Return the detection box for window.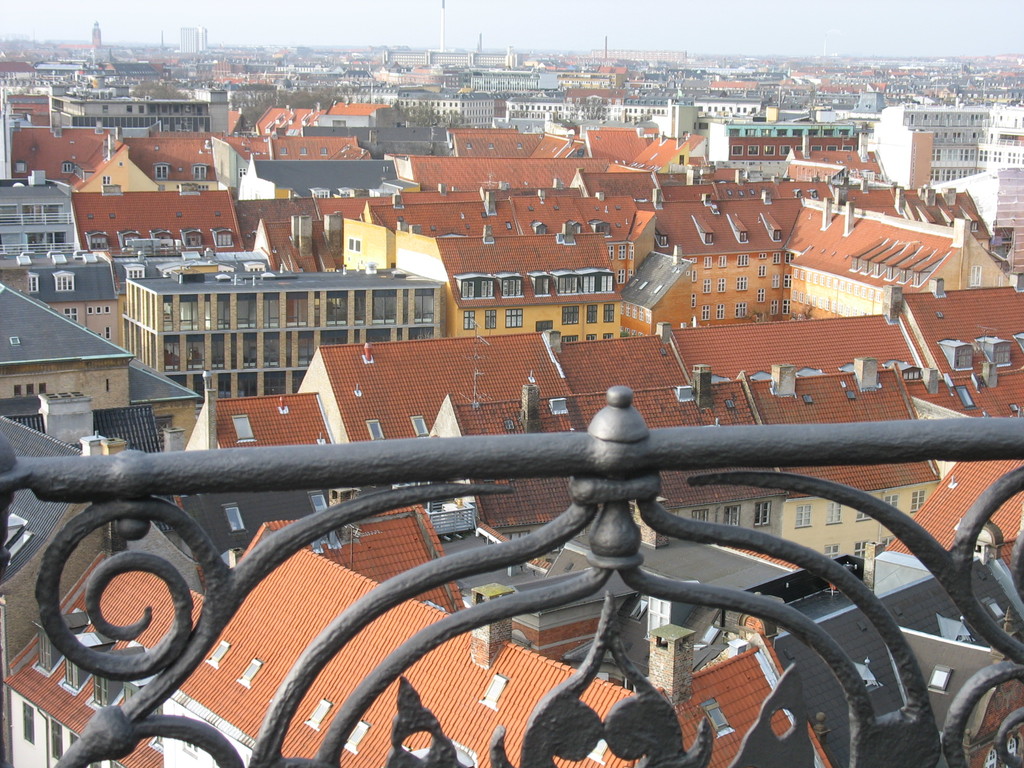
<bbox>186, 234, 202, 246</bbox>.
